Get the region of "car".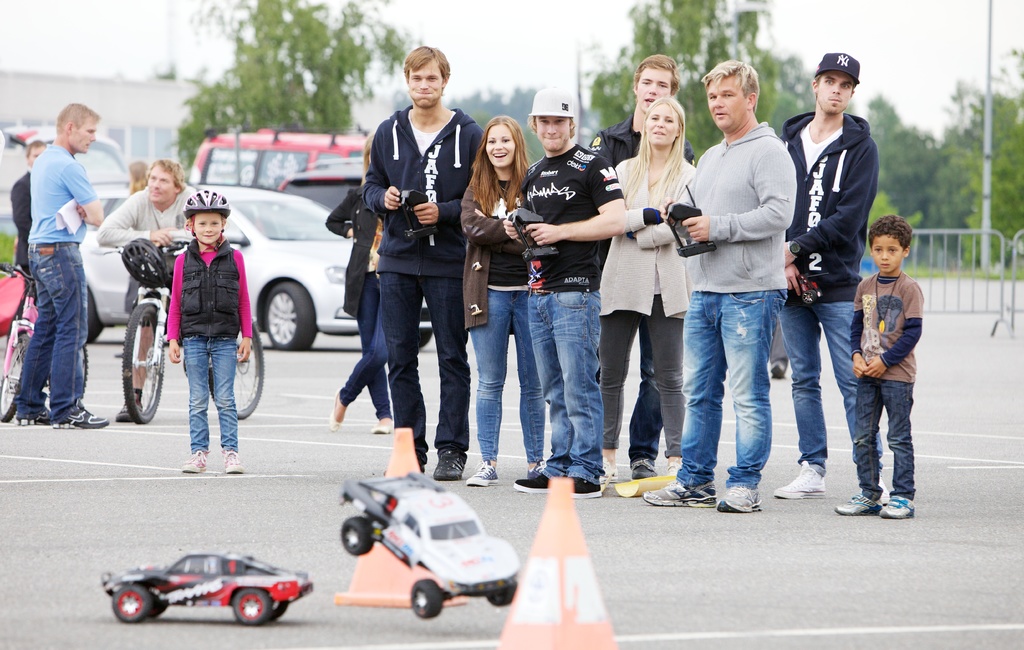
bbox(96, 555, 303, 633).
